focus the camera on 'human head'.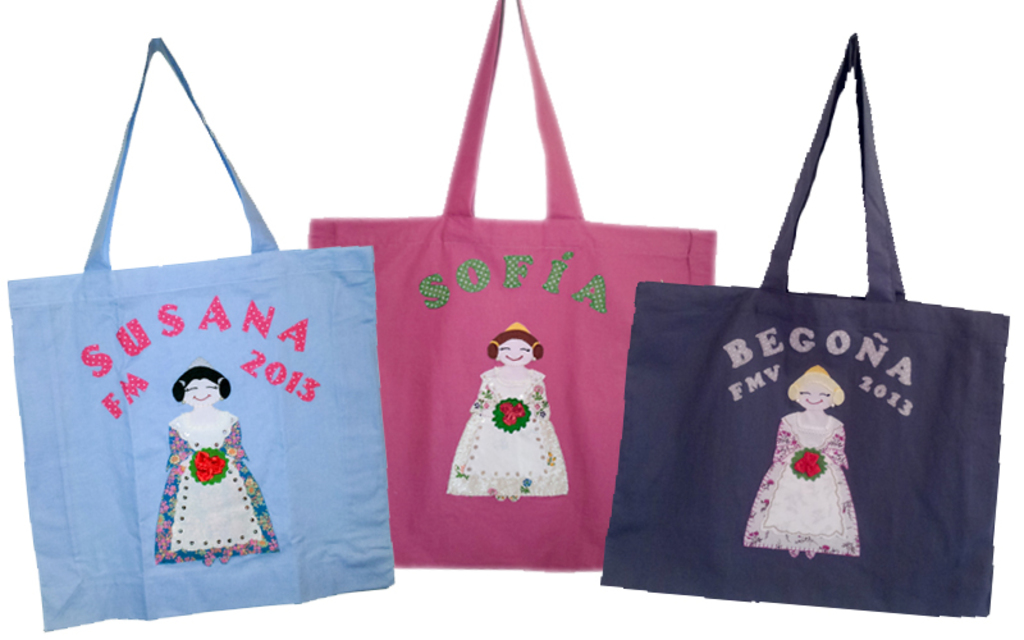
Focus region: crop(173, 367, 229, 404).
